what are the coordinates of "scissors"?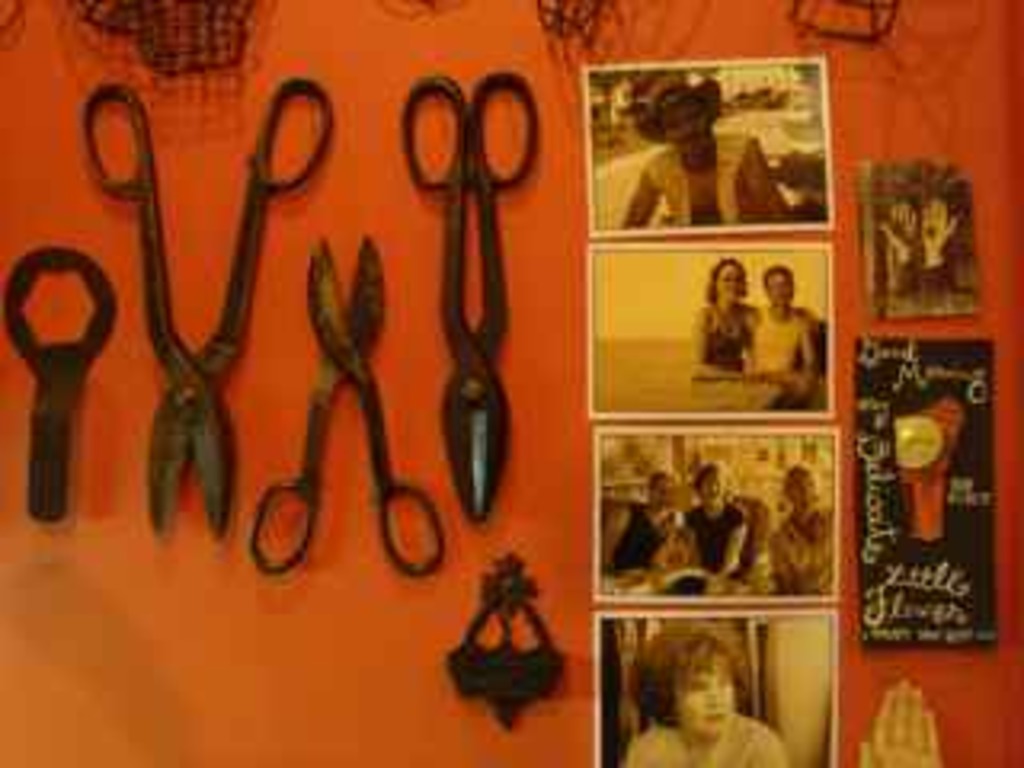
pyautogui.locateOnScreen(83, 70, 333, 544).
